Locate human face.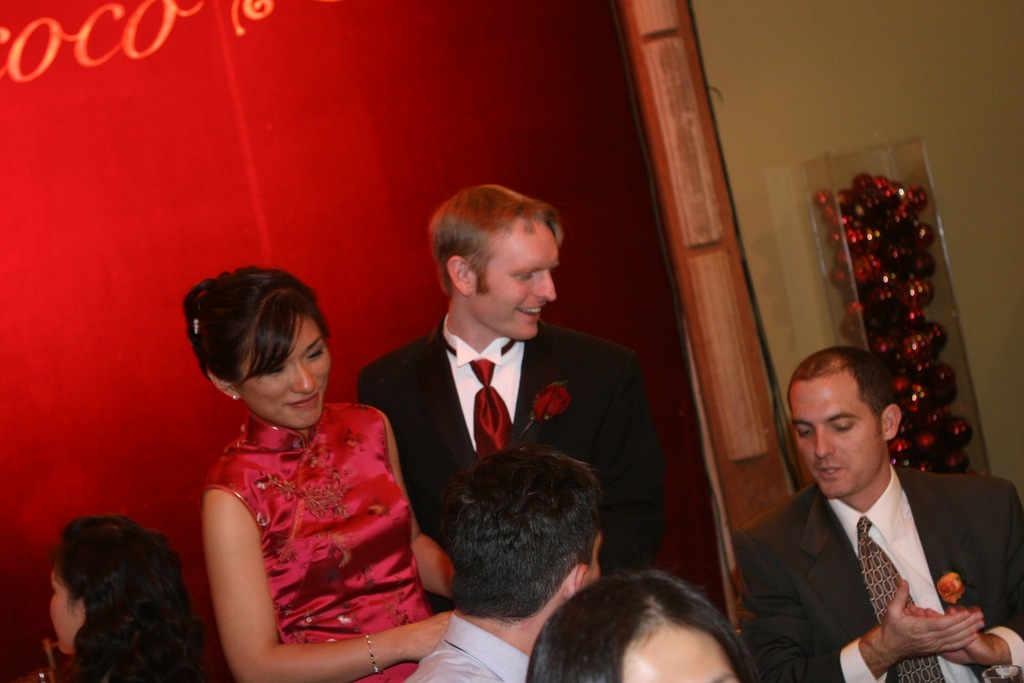
Bounding box: 237,314,335,430.
